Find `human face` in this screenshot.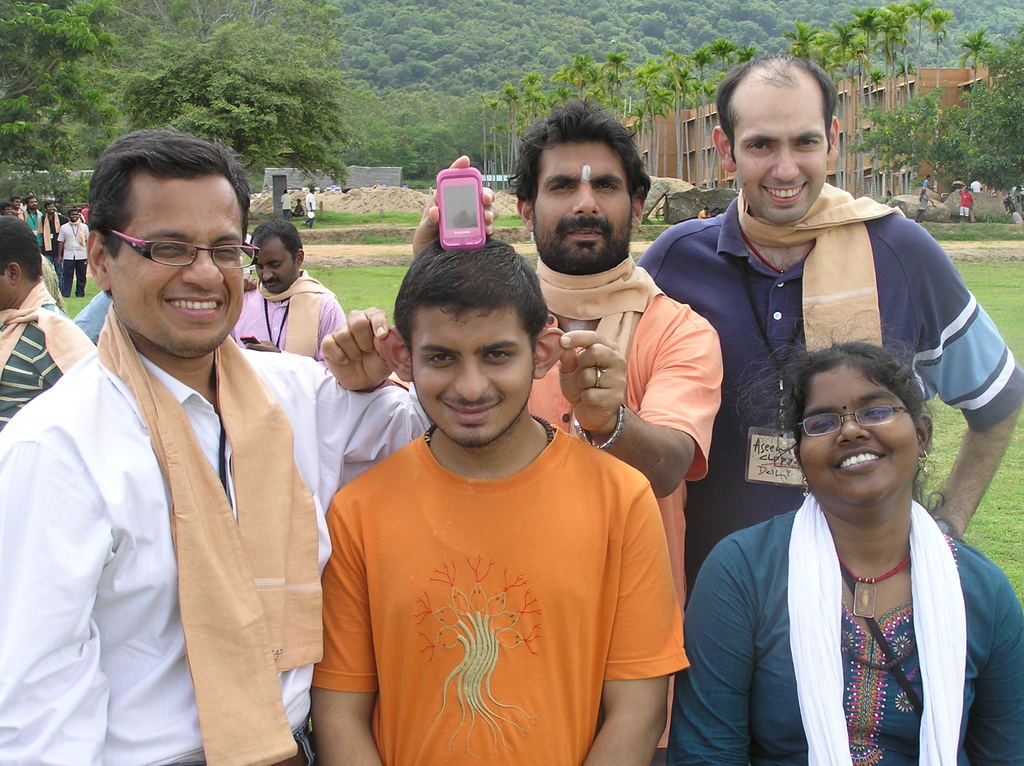
The bounding box for `human face` is detection(538, 137, 632, 271).
